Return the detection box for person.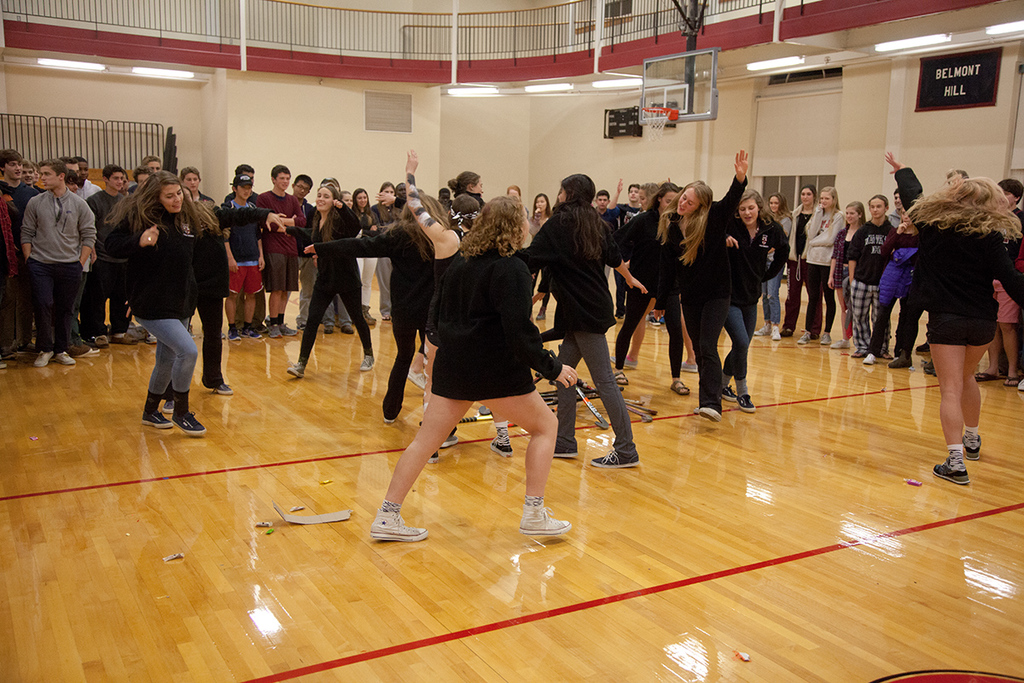
528/196/552/323.
